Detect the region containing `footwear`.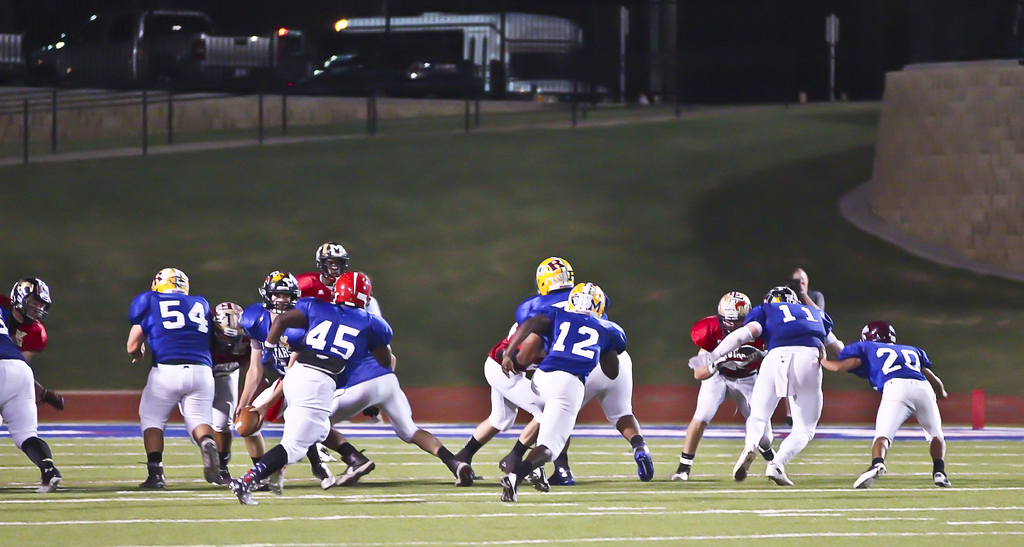
bbox(630, 441, 657, 481).
